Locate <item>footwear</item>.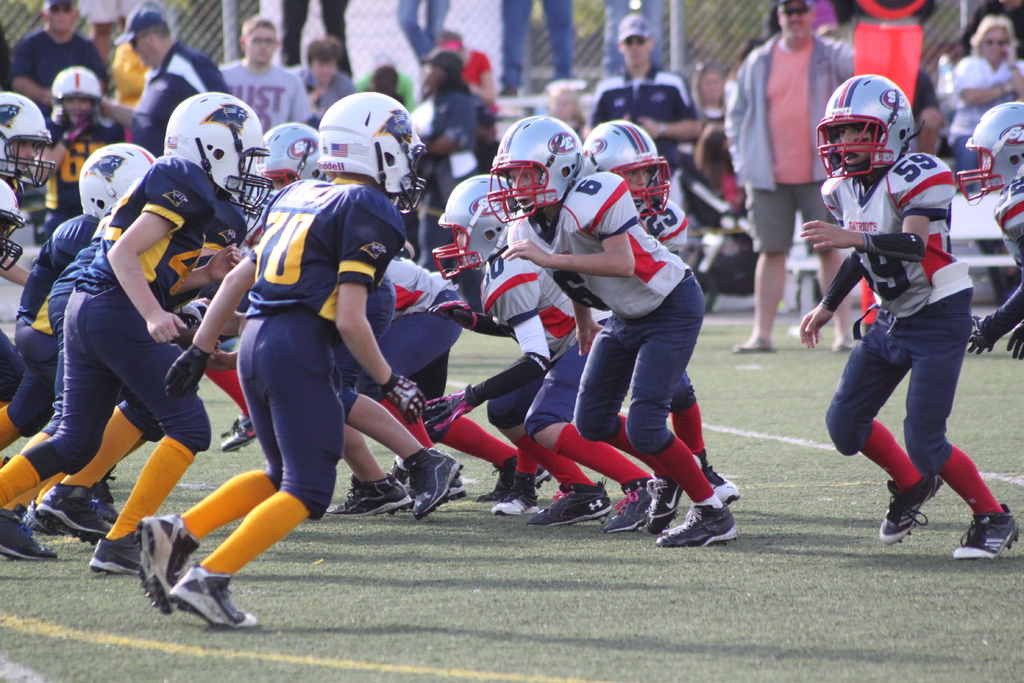
Bounding box: Rect(92, 467, 118, 523).
